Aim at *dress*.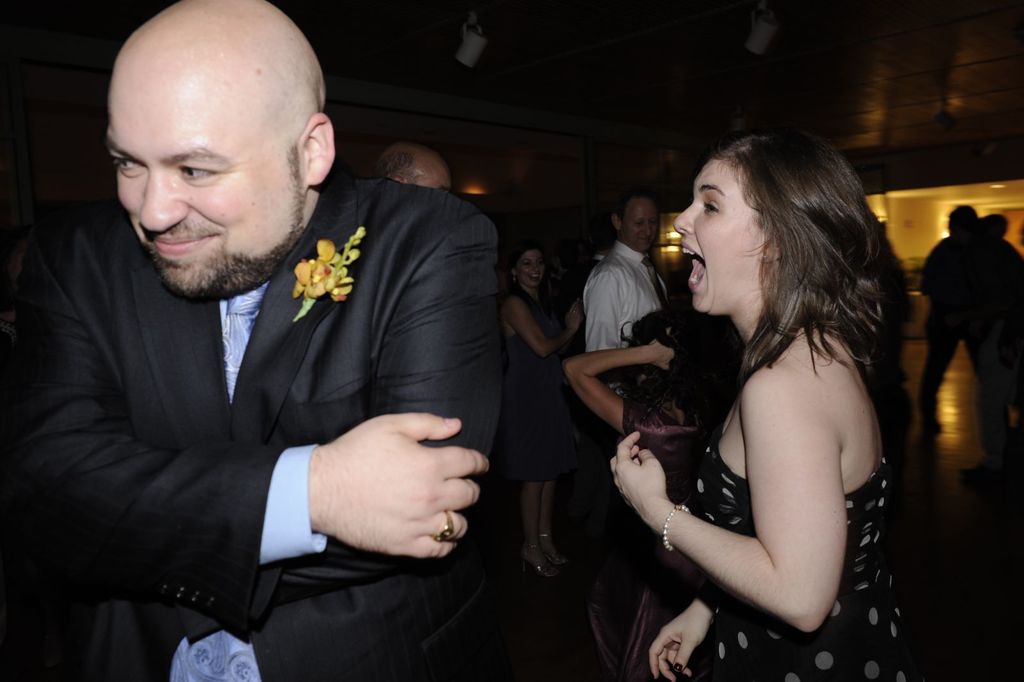
Aimed at [x1=678, y1=436, x2=906, y2=681].
